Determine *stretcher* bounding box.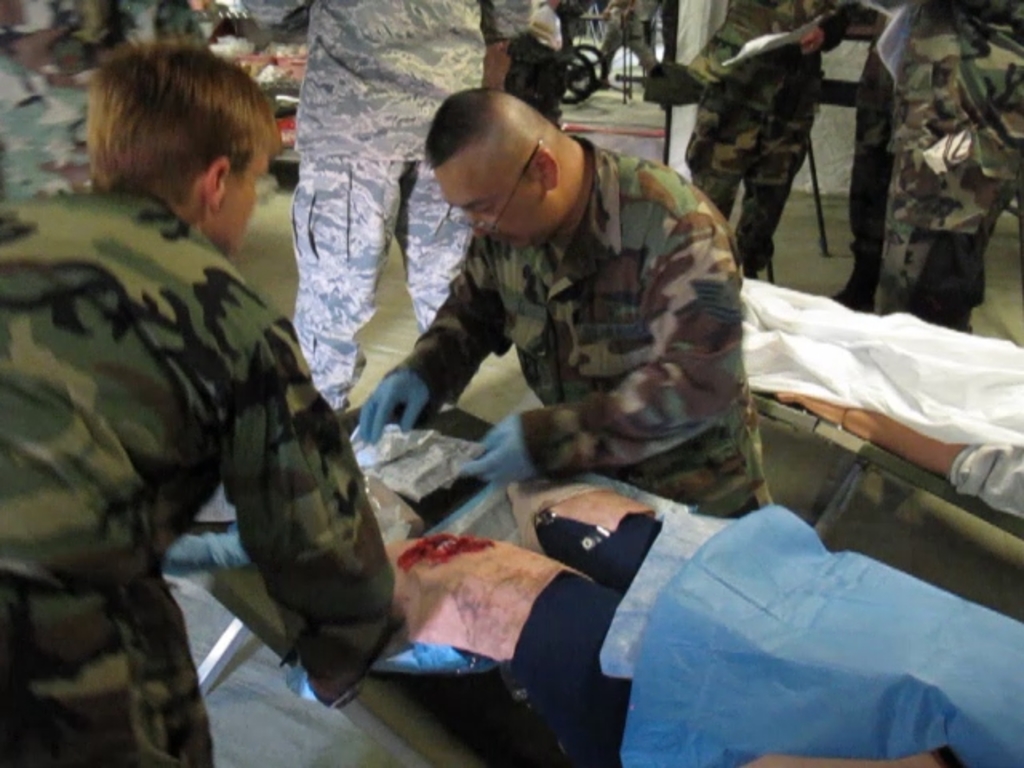
Determined: bbox=(752, 395, 1022, 562).
